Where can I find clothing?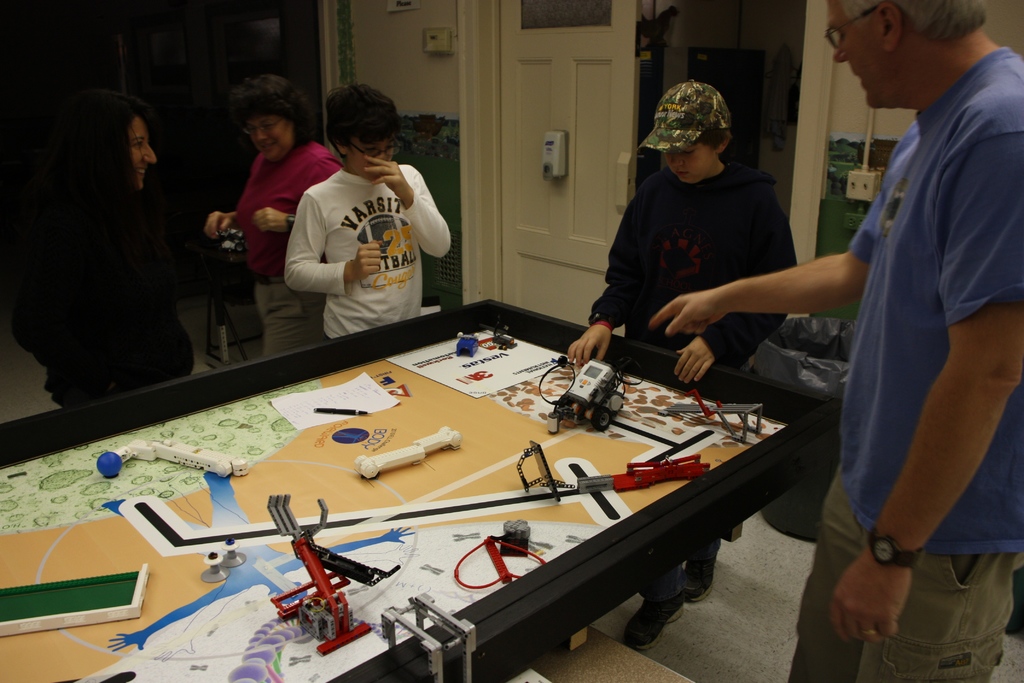
You can find it at (784,469,1023,682).
